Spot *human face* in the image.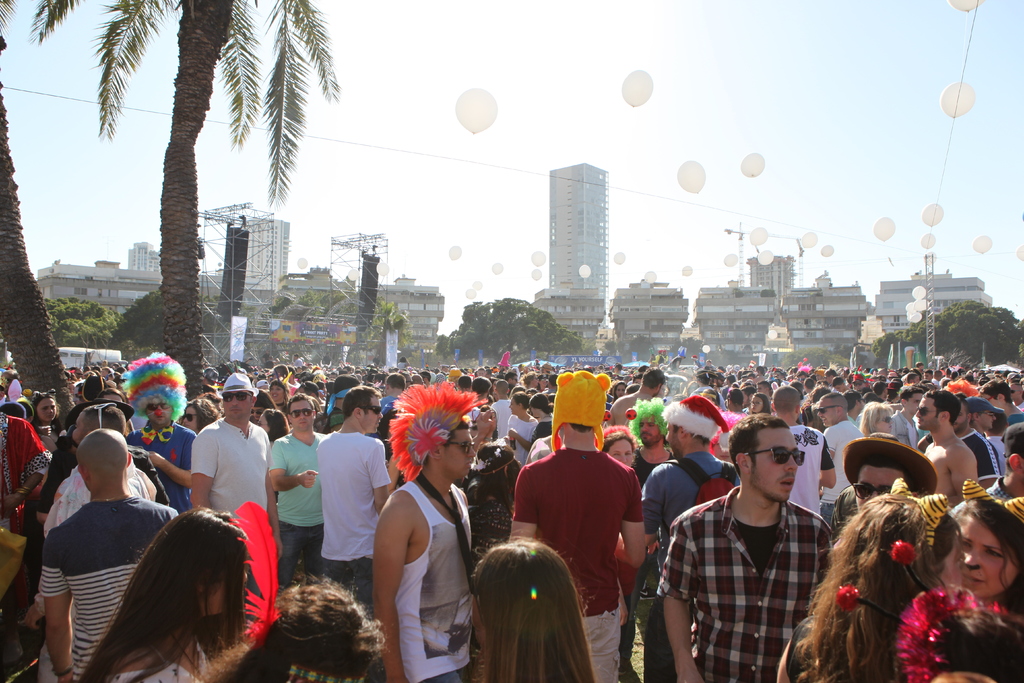
*human face* found at bbox=[755, 383, 764, 391].
